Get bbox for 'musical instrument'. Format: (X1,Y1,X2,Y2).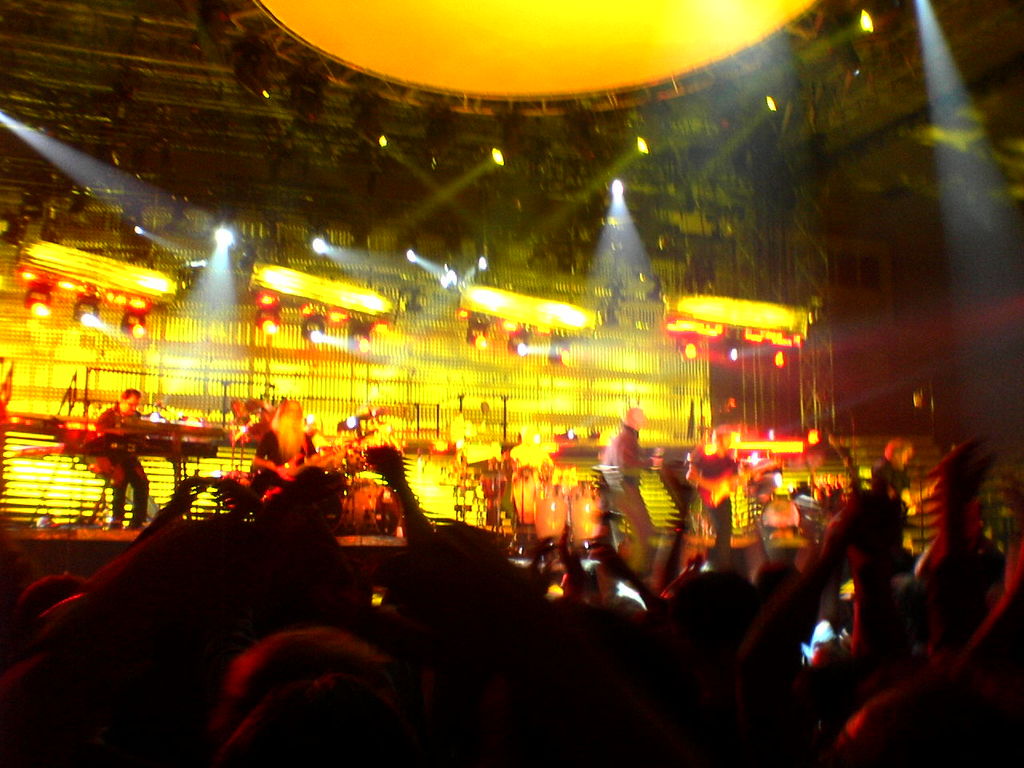
(76,411,224,460).
